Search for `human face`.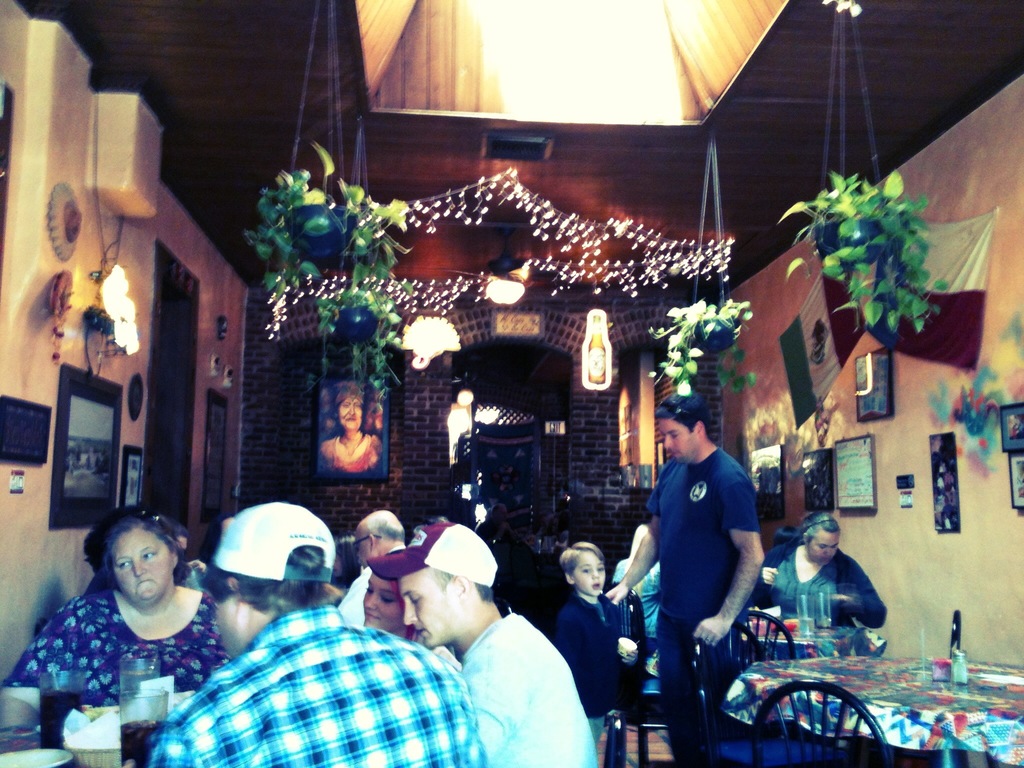
Found at <bbox>572, 552, 605, 595</bbox>.
